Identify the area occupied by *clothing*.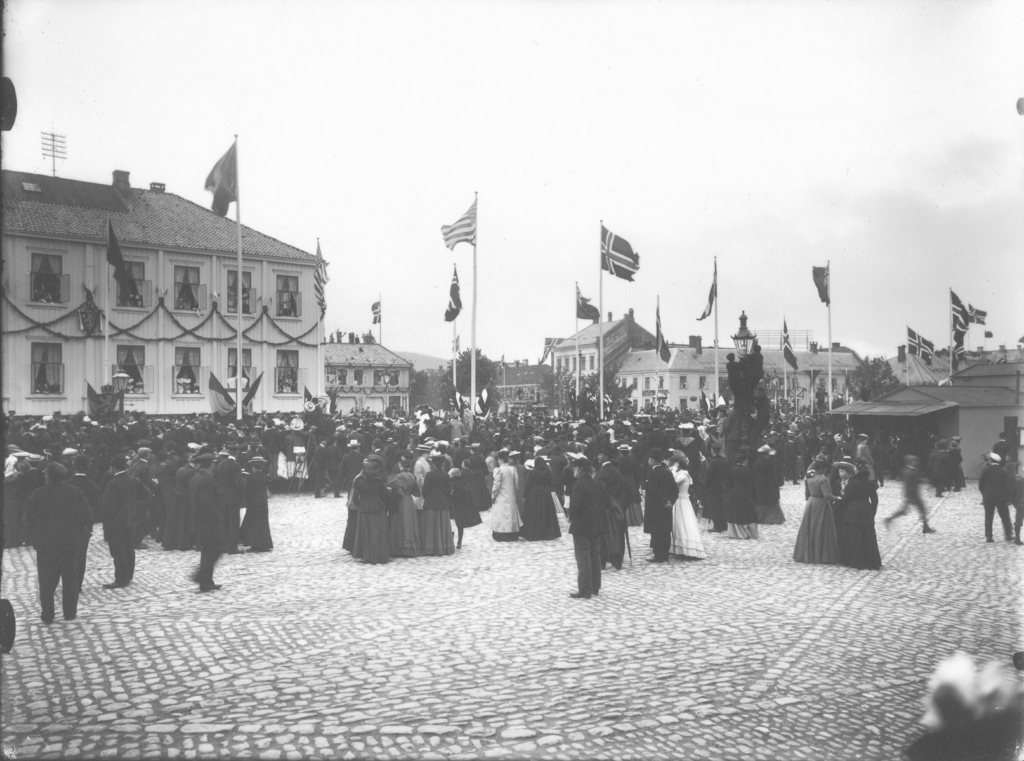
Area: region(485, 461, 526, 537).
